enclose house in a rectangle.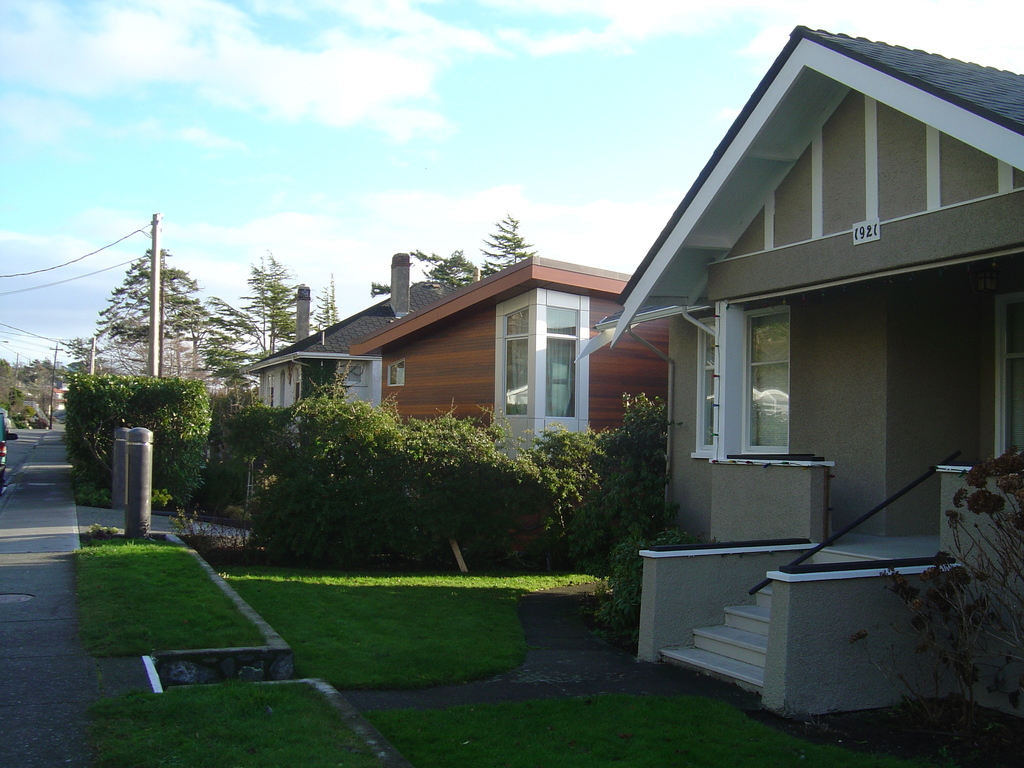
x1=354, y1=255, x2=640, y2=468.
